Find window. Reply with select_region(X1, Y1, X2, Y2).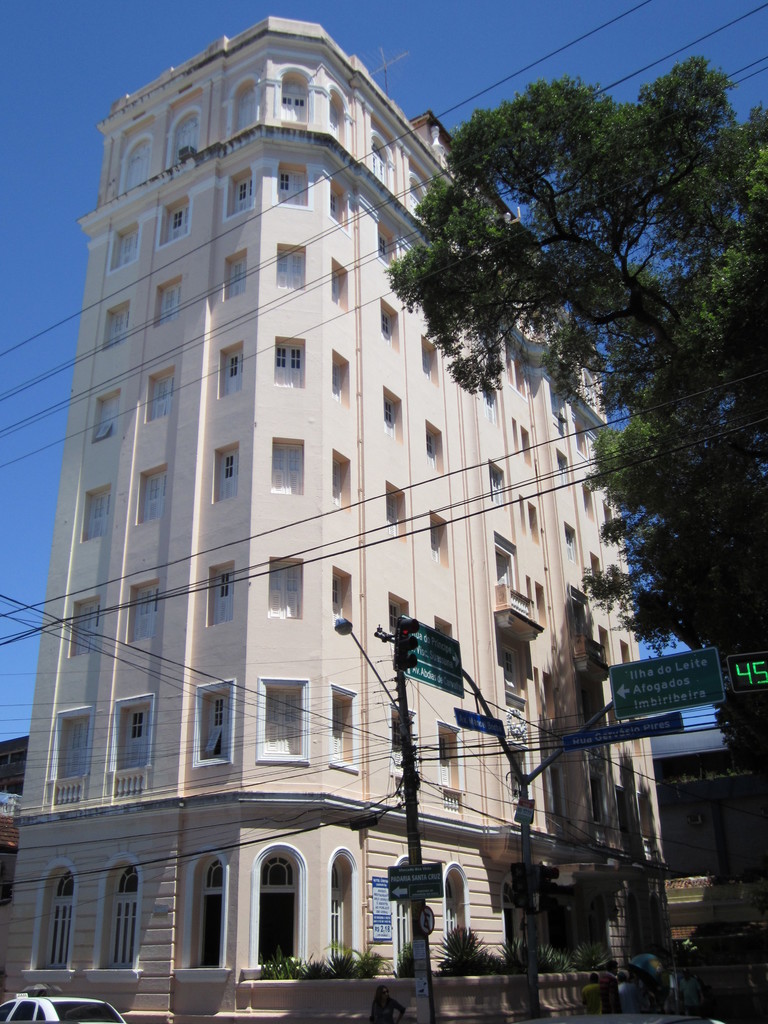
select_region(331, 701, 352, 761).
